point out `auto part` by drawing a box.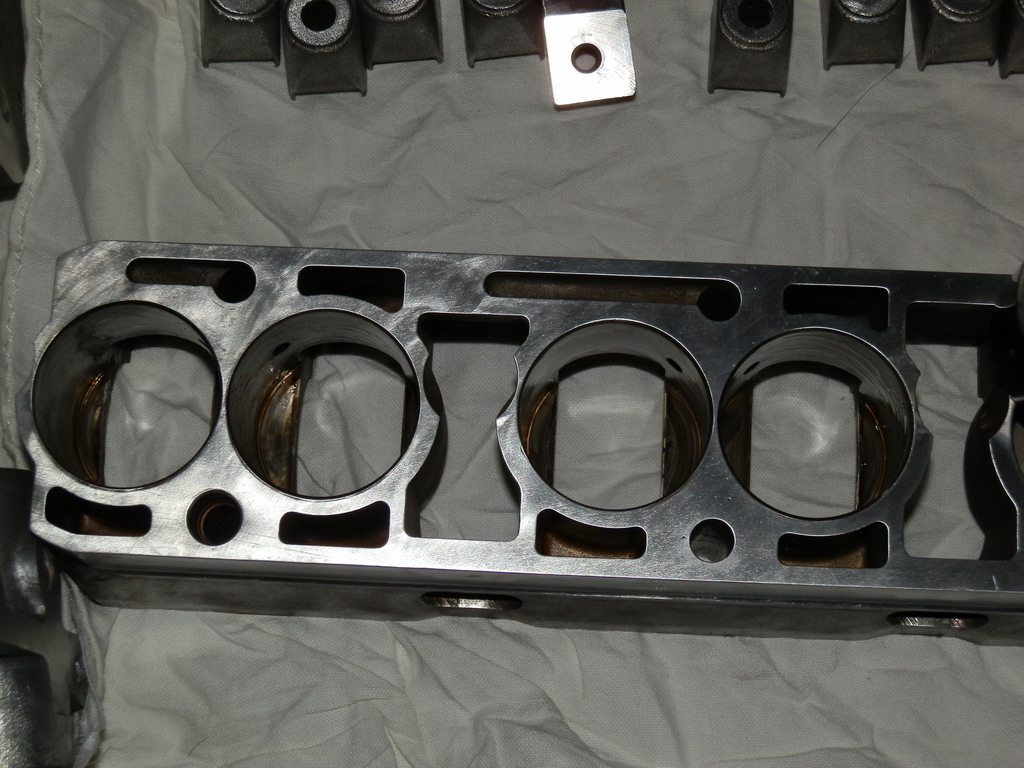
(0, 205, 920, 646).
